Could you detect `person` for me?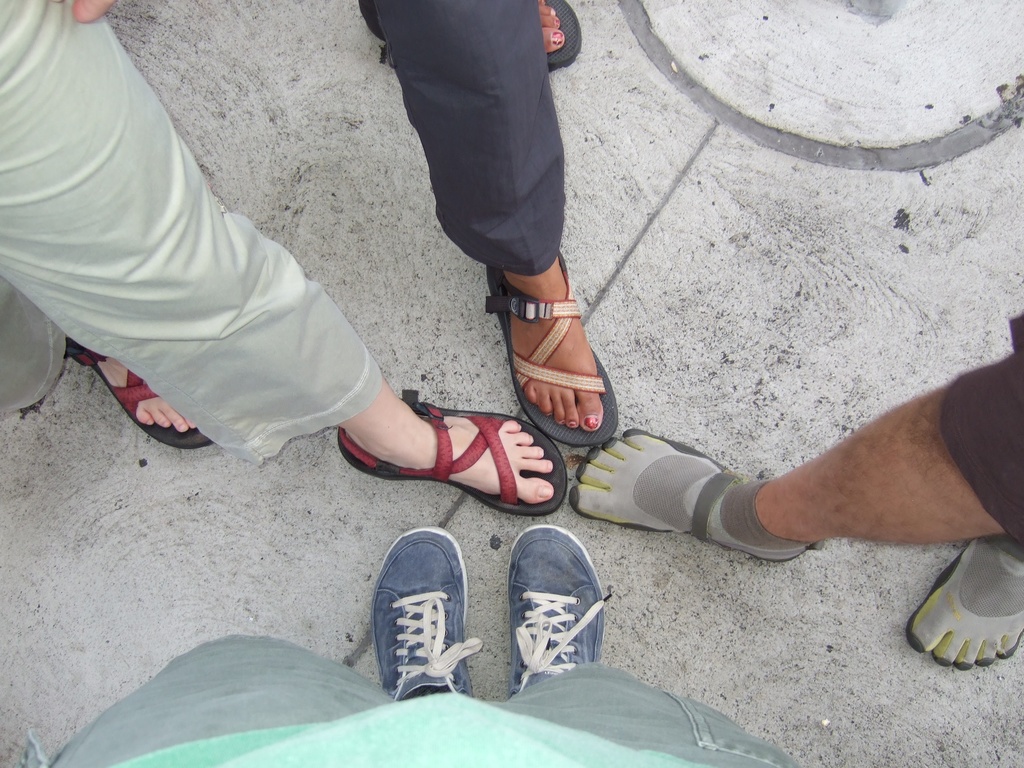
Detection result: (14,524,802,767).
